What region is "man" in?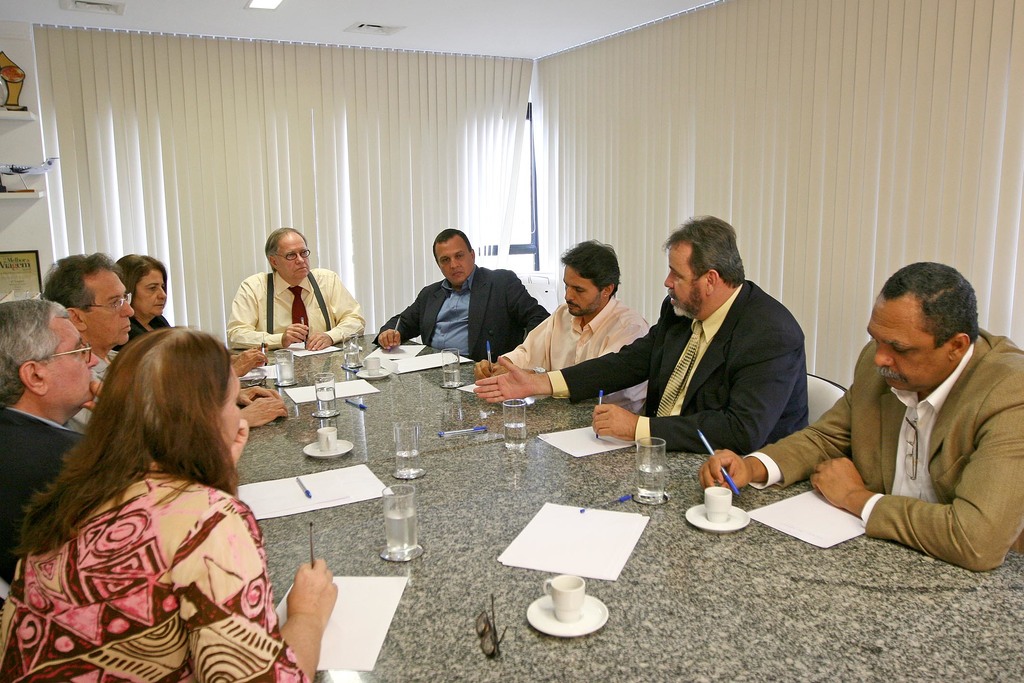
select_region(476, 219, 812, 456).
